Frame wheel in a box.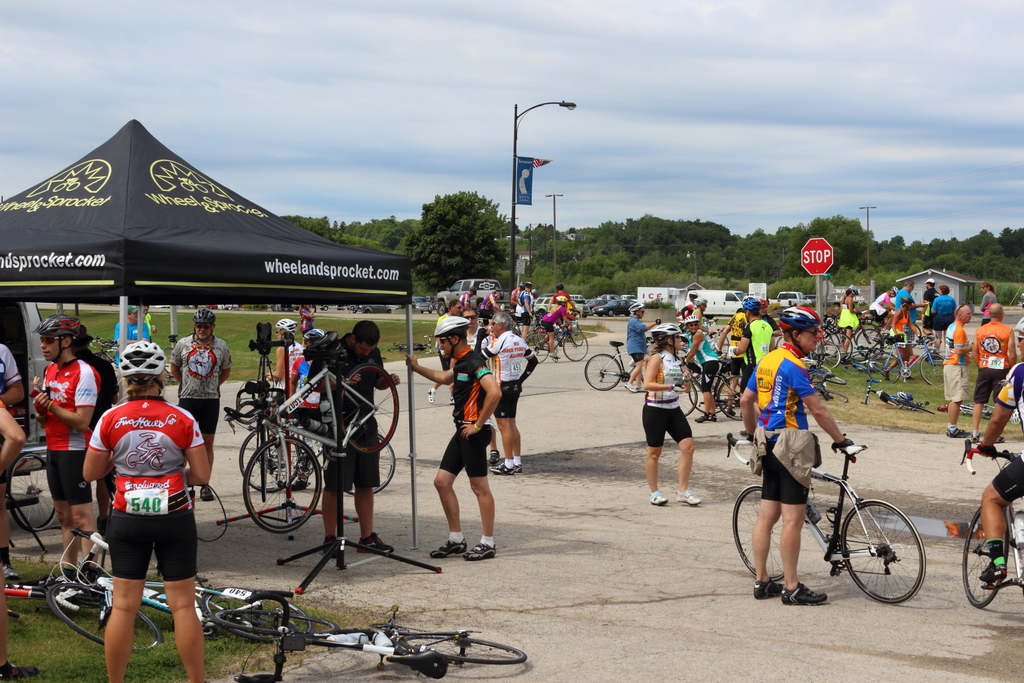
(40, 573, 165, 656).
